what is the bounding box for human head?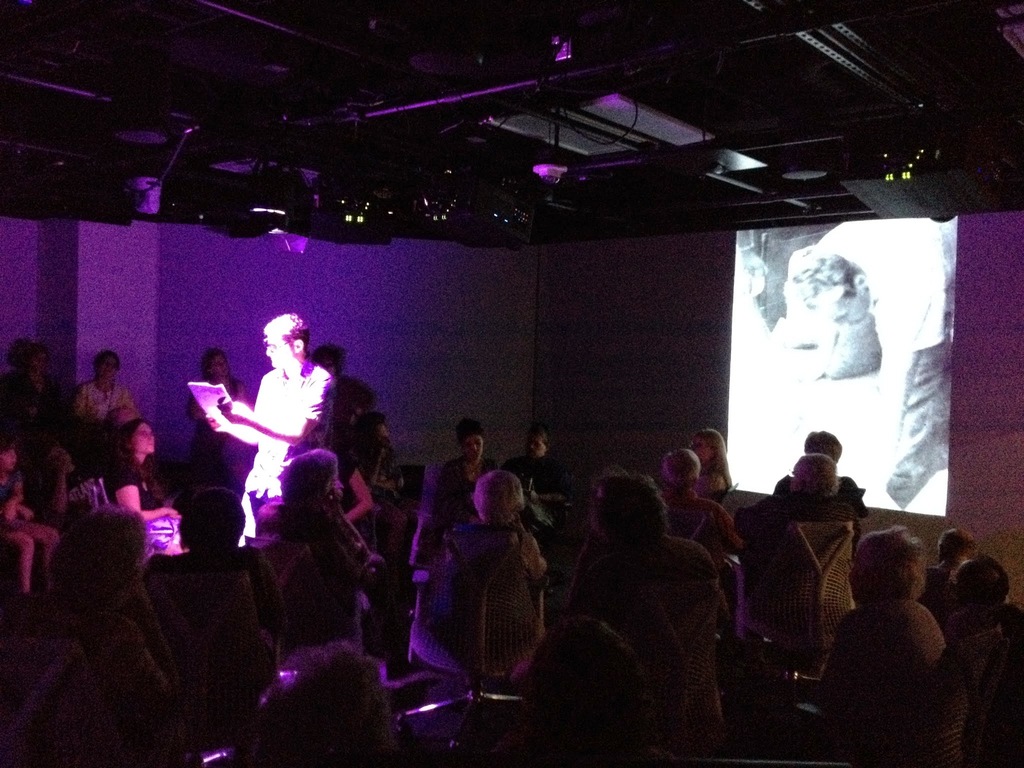
663:451:700:487.
